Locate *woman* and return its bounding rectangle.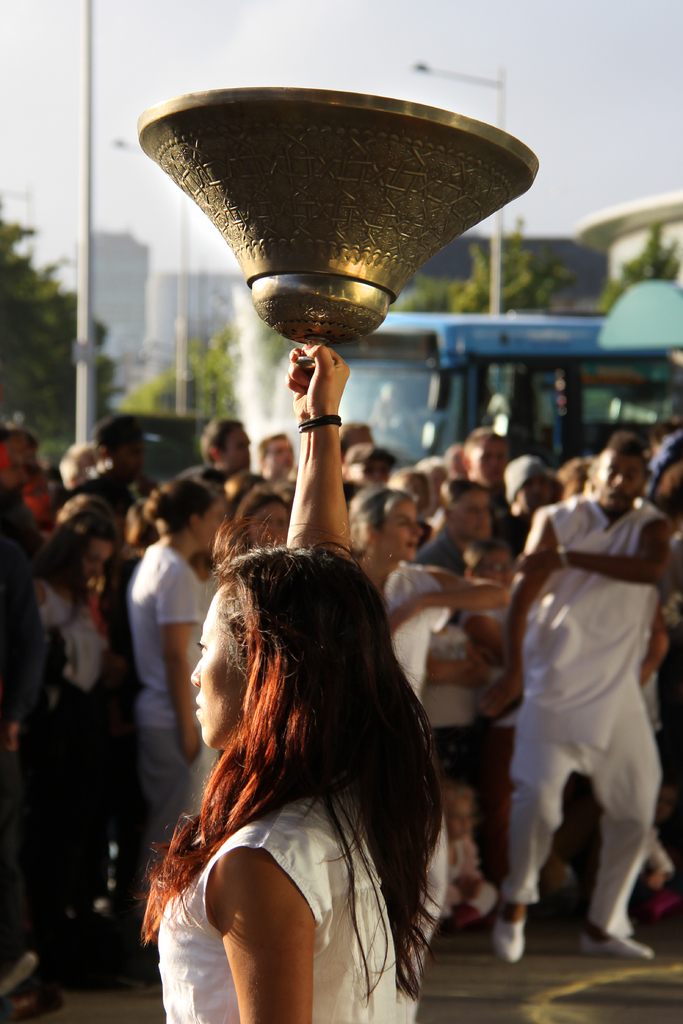
129,478,219,867.
